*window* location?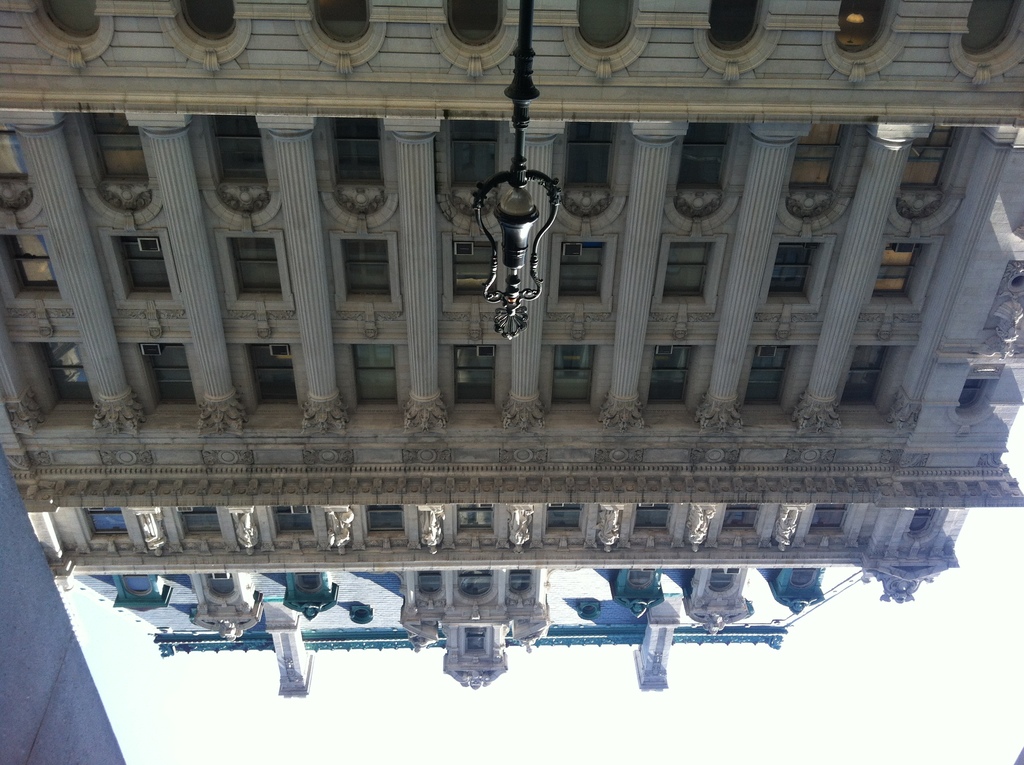
box(718, 497, 758, 539)
